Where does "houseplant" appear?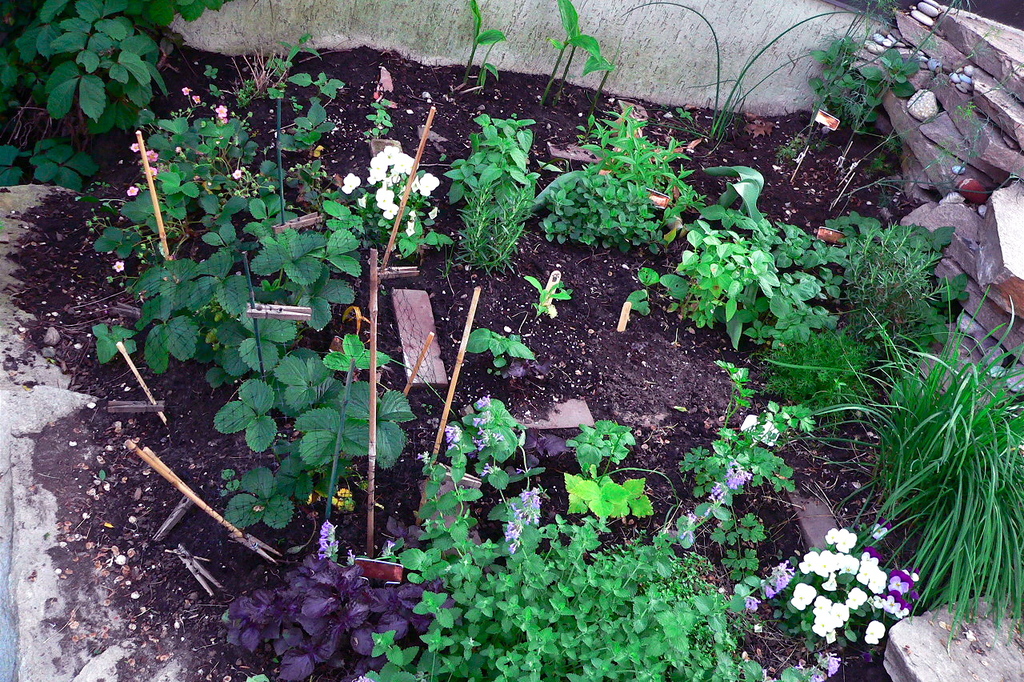
Appears at detection(813, 279, 1023, 642).
